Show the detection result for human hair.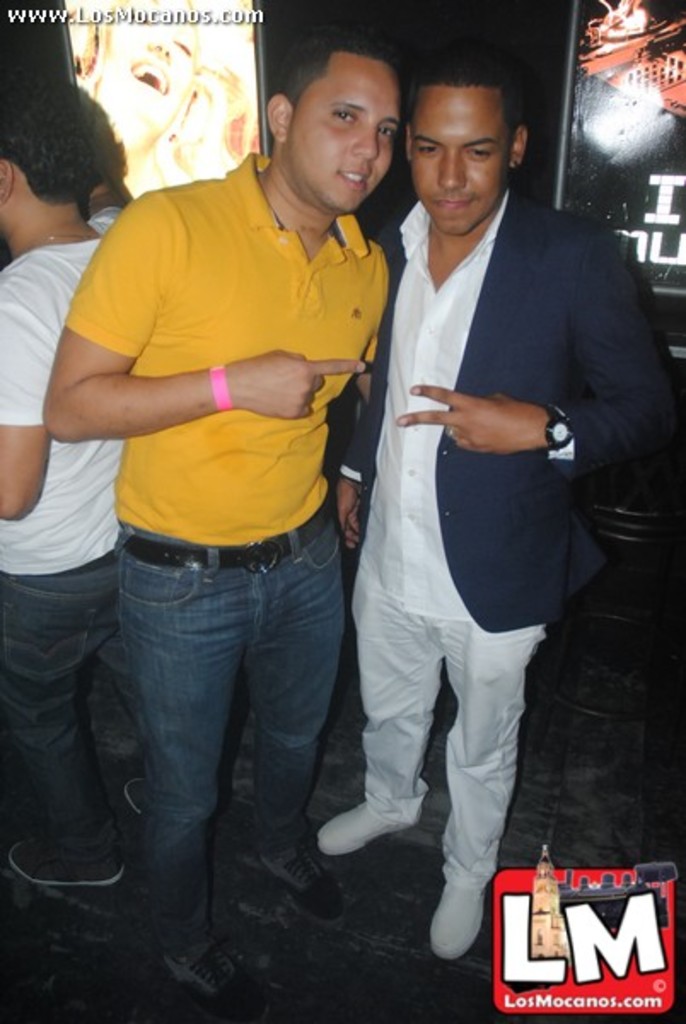
bbox=(403, 51, 522, 150).
